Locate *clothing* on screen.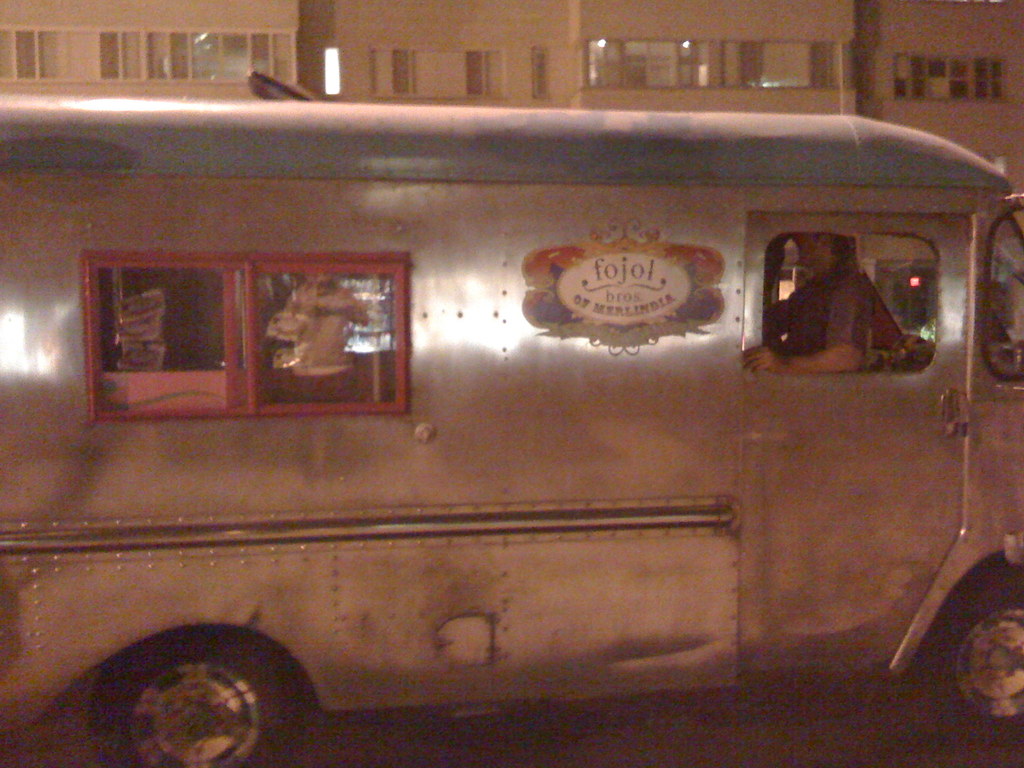
On screen at 283, 279, 367, 367.
